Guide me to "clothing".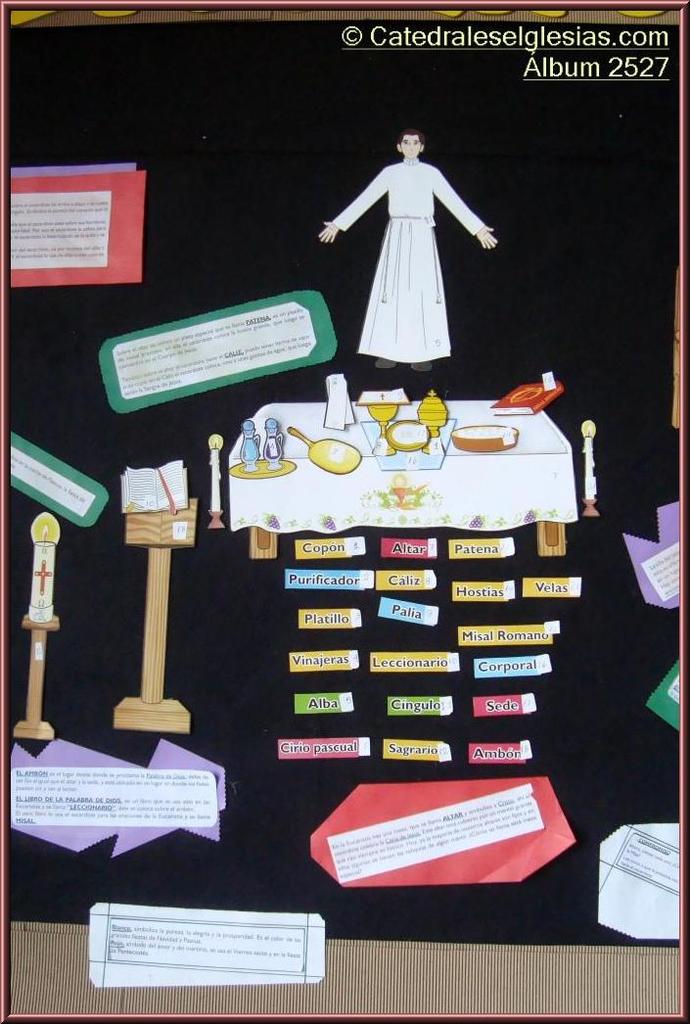
Guidance: x1=331, y1=134, x2=487, y2=339.
